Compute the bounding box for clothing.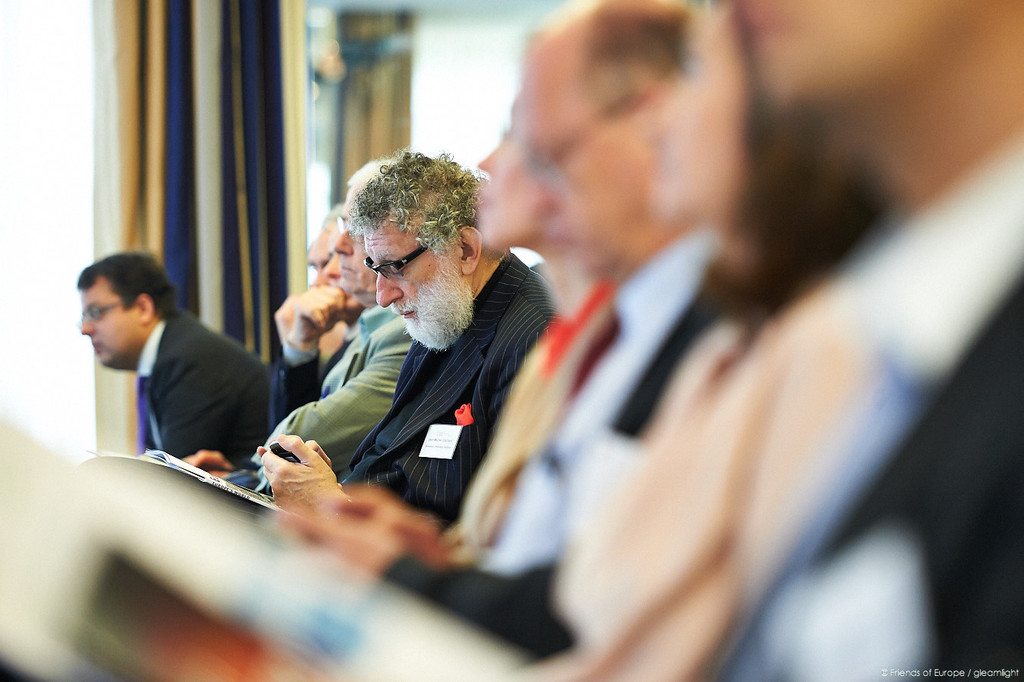
130/299/278/478.
